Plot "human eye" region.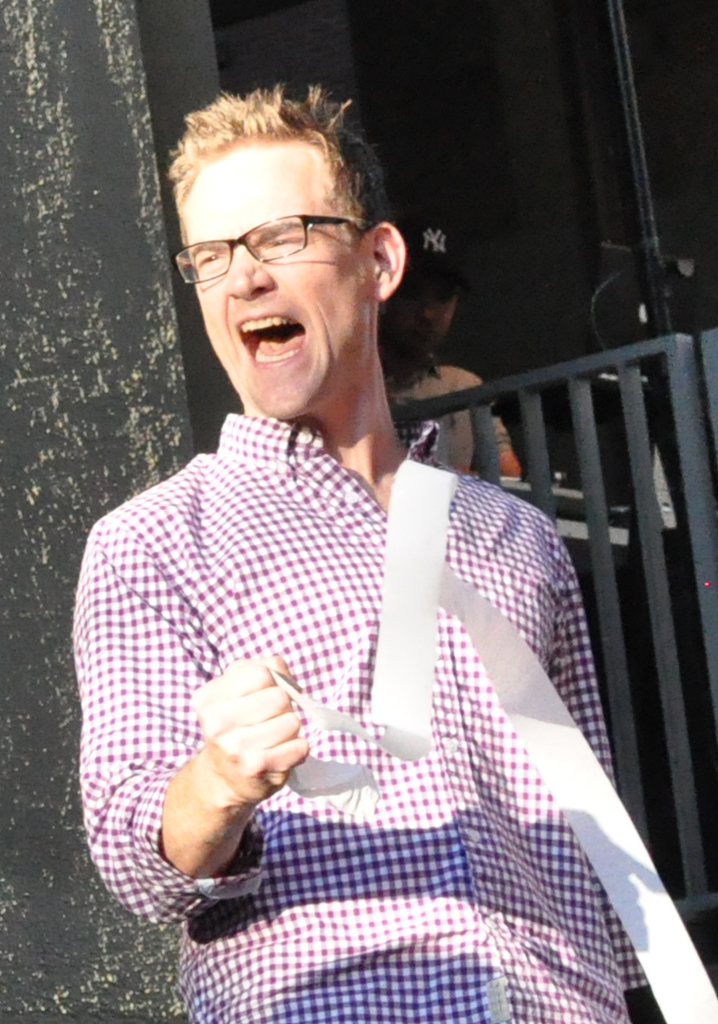
Plotted at (left=190, top=251, right=225, bottom=269).
